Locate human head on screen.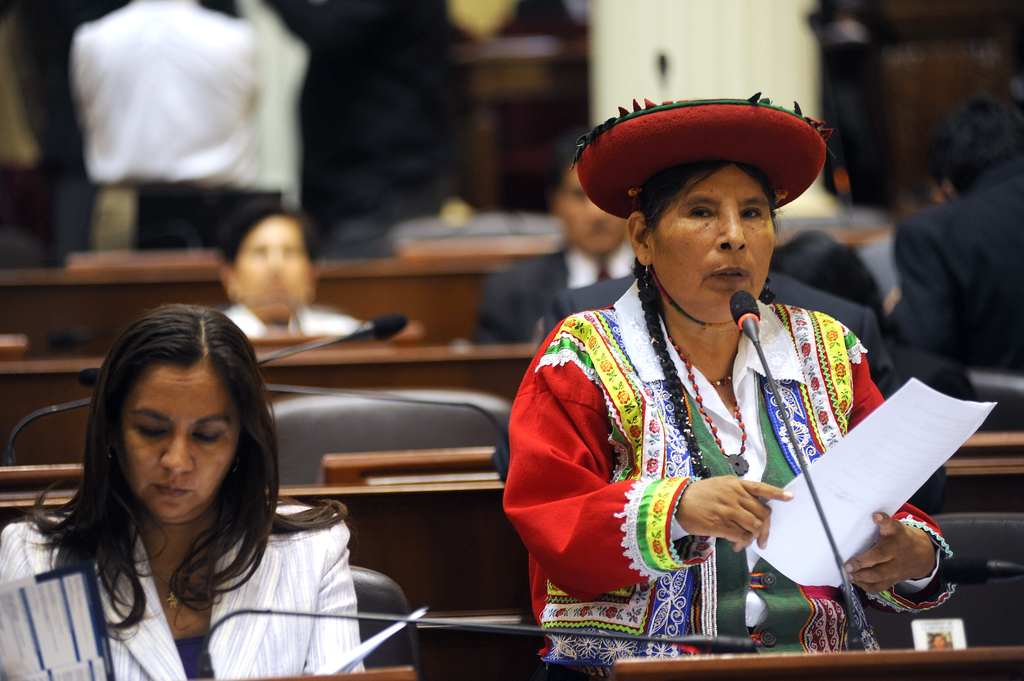
On screen at {"left": 766, "top": 232, "right": 885, "bottom": 317}.
